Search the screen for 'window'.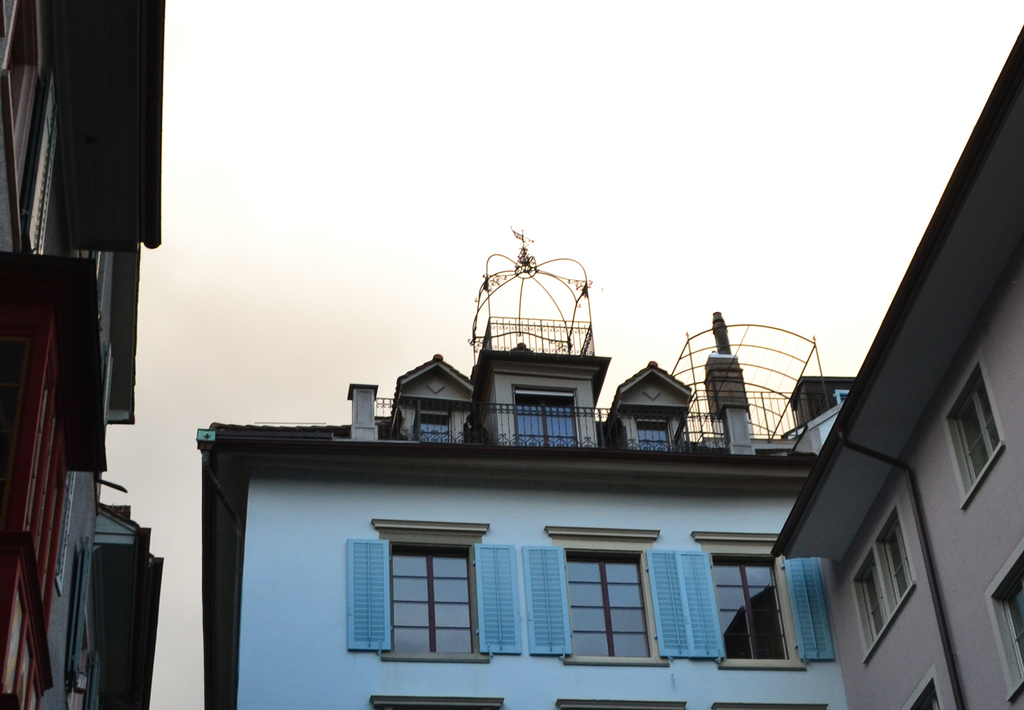
Found at box=[890, 670, 947, 709].
